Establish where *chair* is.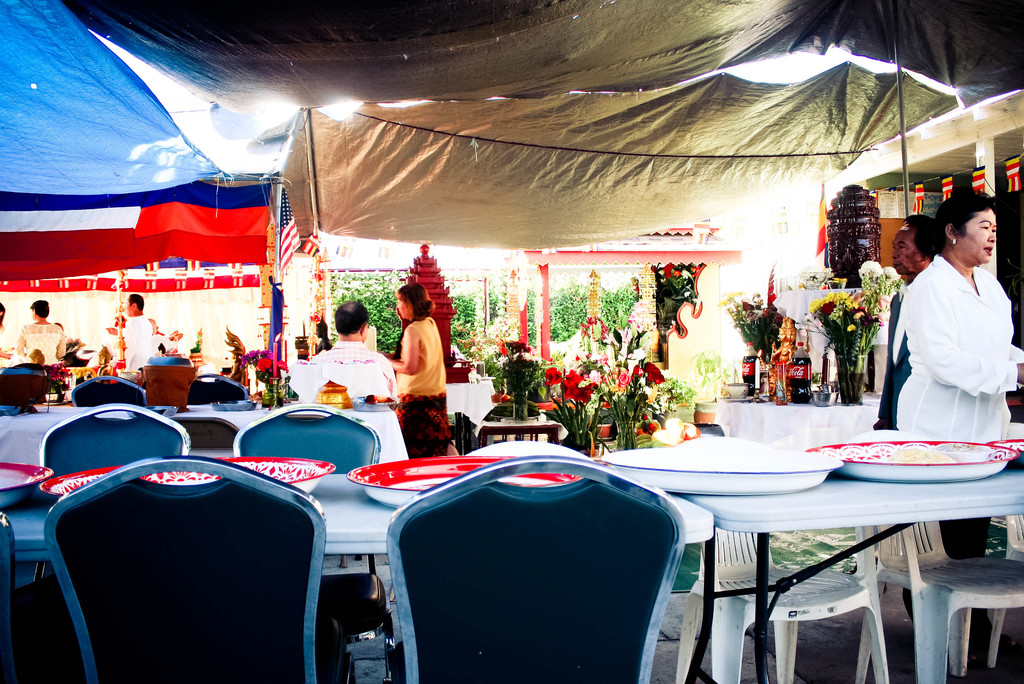
Established at {"x1": 678, "y1": 436, "x2": 892, "y2": 683}.
